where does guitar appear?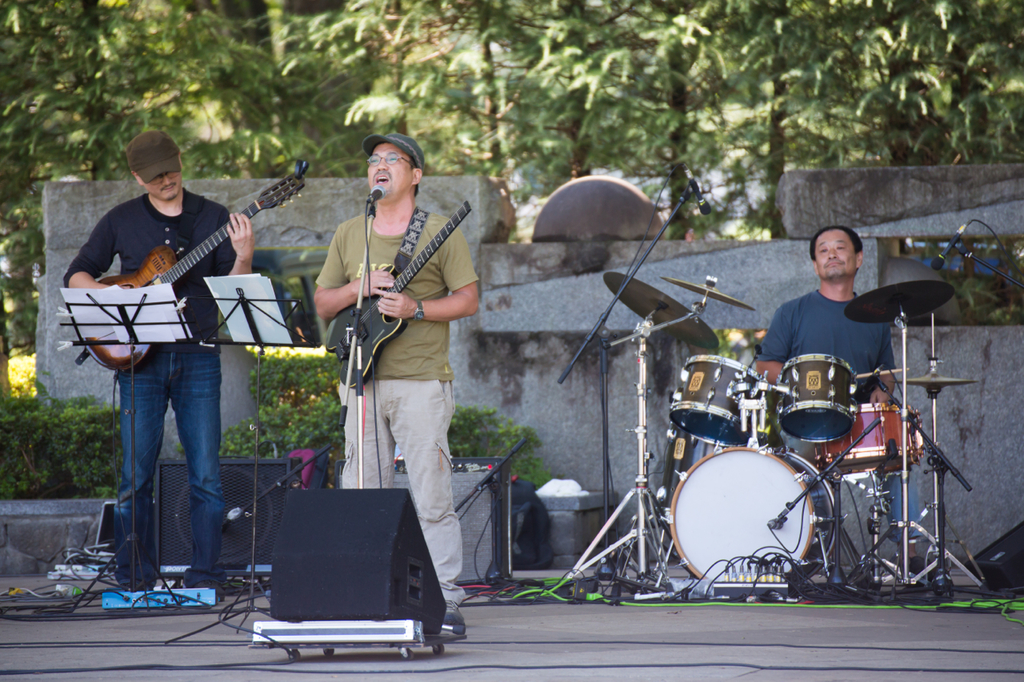
Appears at x1=71 y1=184 x2=282 y2=357.
